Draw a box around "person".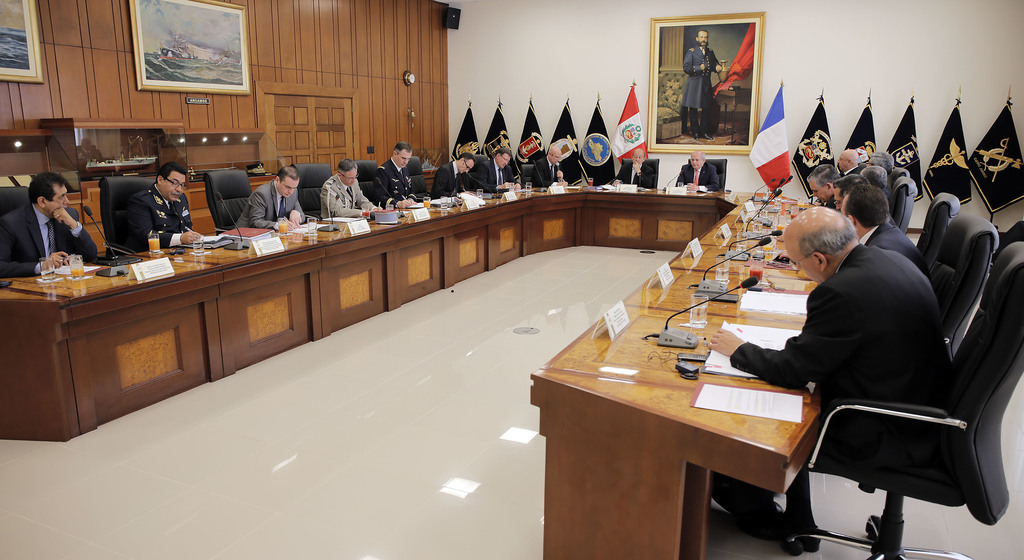
crop(310, 150, 384, 223).
